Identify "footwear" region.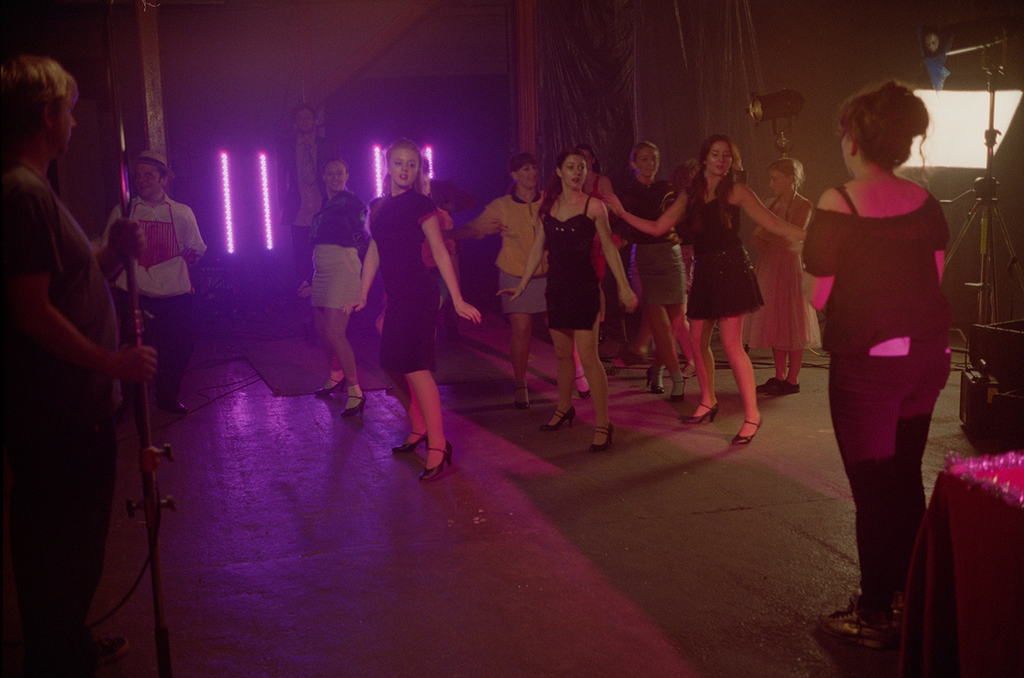
Region: 515,386,527,411.
